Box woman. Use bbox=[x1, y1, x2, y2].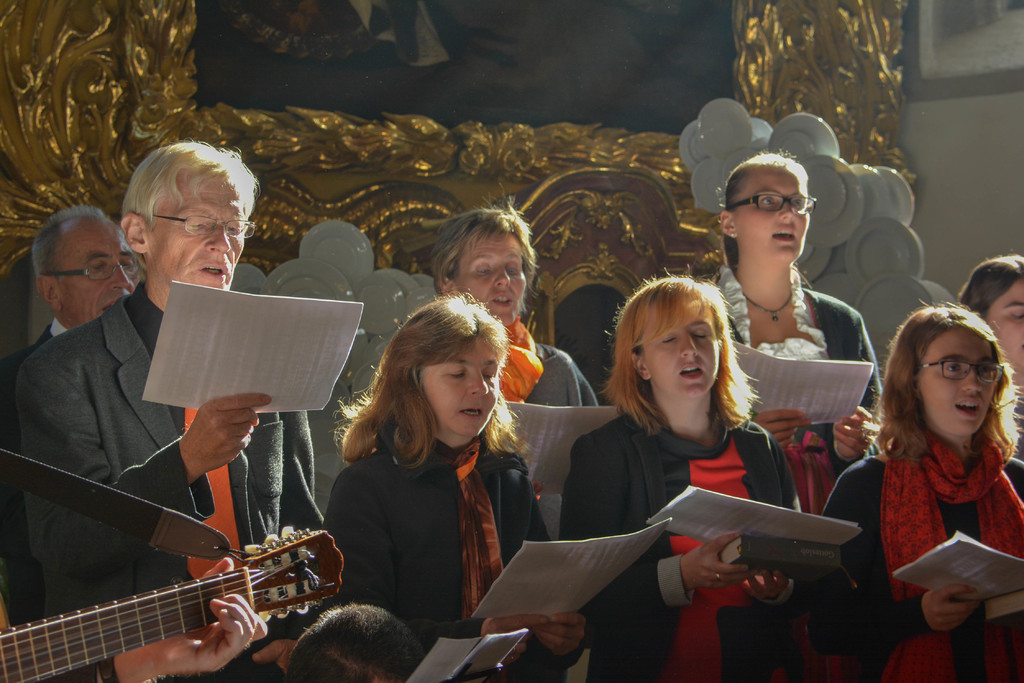
bbox=[708, 149, 884, 512].
